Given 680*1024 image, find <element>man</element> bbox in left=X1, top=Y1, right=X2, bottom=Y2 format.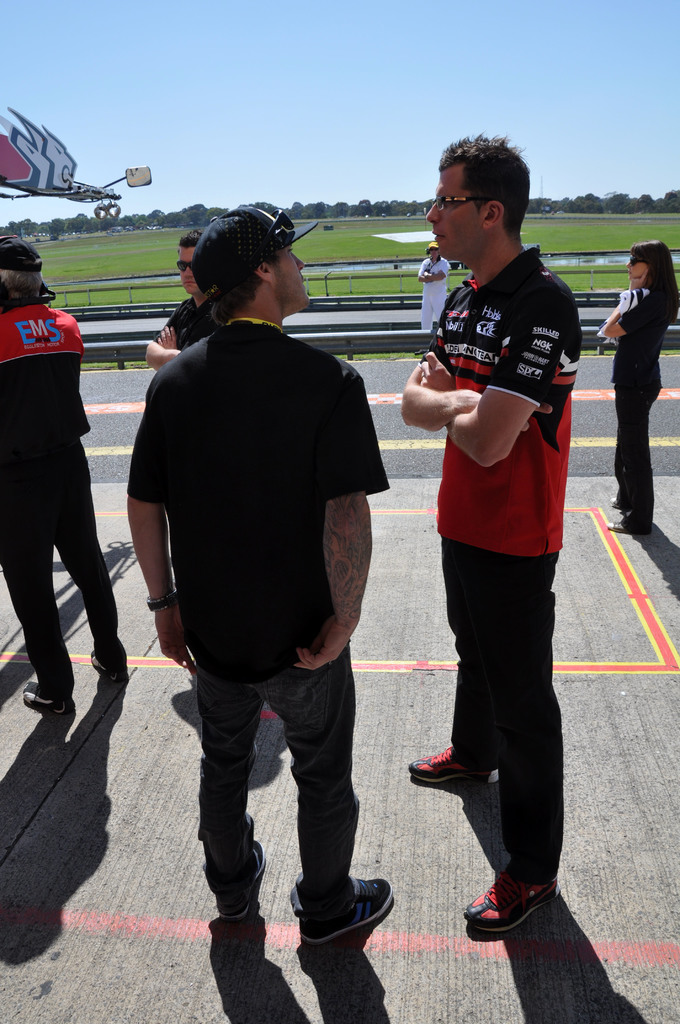
left=109, top=193, right=396, bottom=815.
